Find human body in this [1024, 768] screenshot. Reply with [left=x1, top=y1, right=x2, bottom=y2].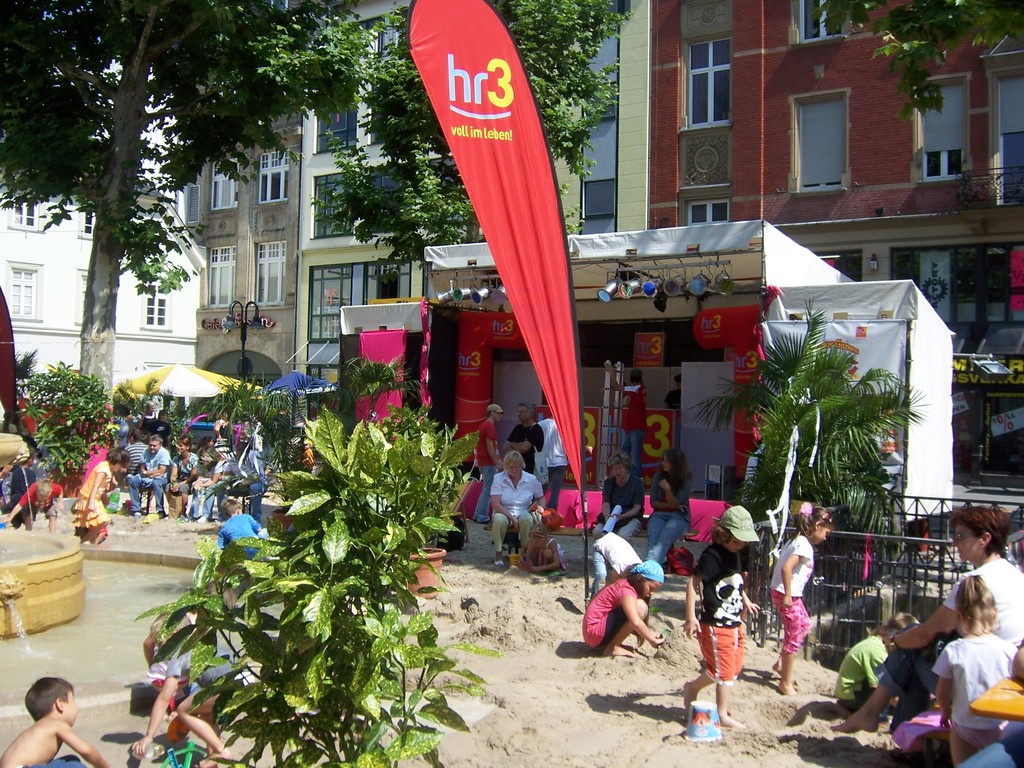
[left=161, top=456, right=204, bottom=520].
